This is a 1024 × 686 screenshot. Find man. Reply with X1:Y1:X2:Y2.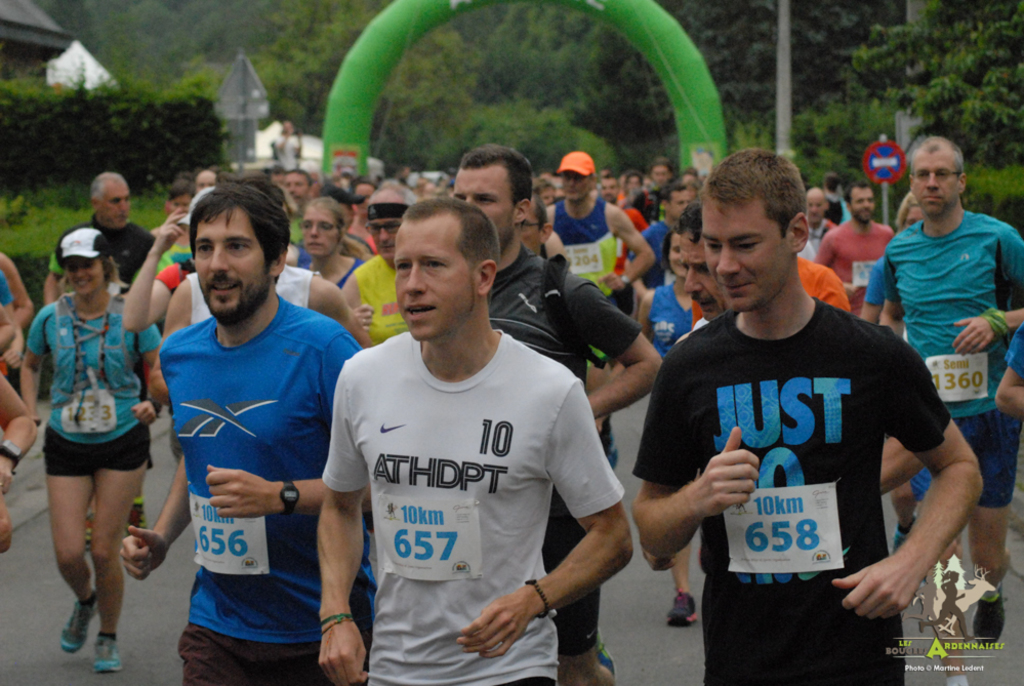
586:164:656:265.
